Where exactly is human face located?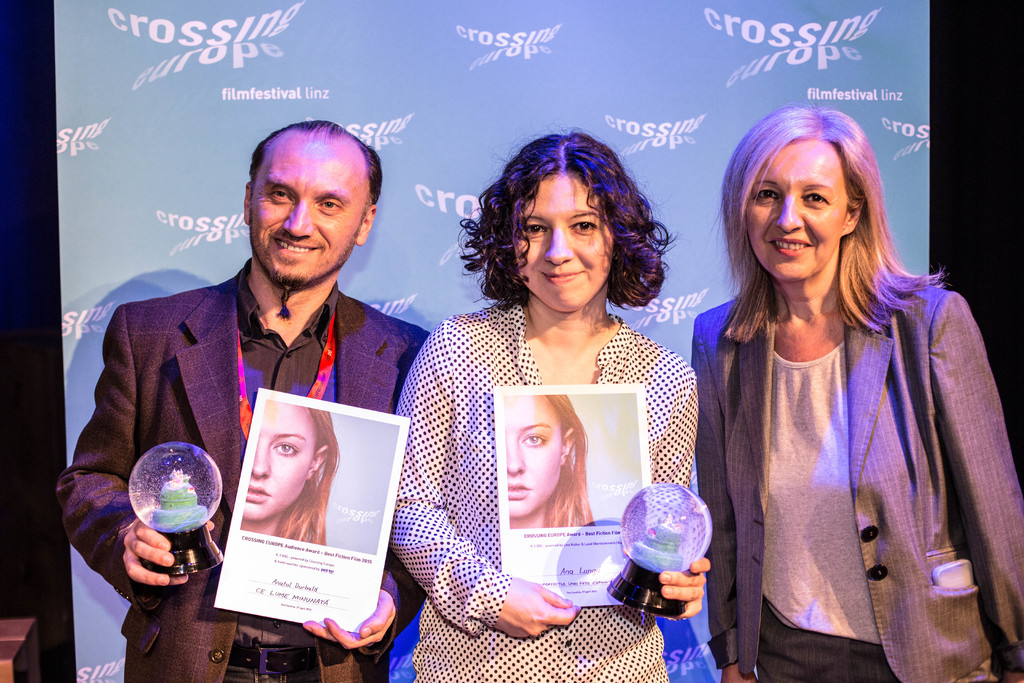
Its bounding box is box=[249, 399, 312, 521].
